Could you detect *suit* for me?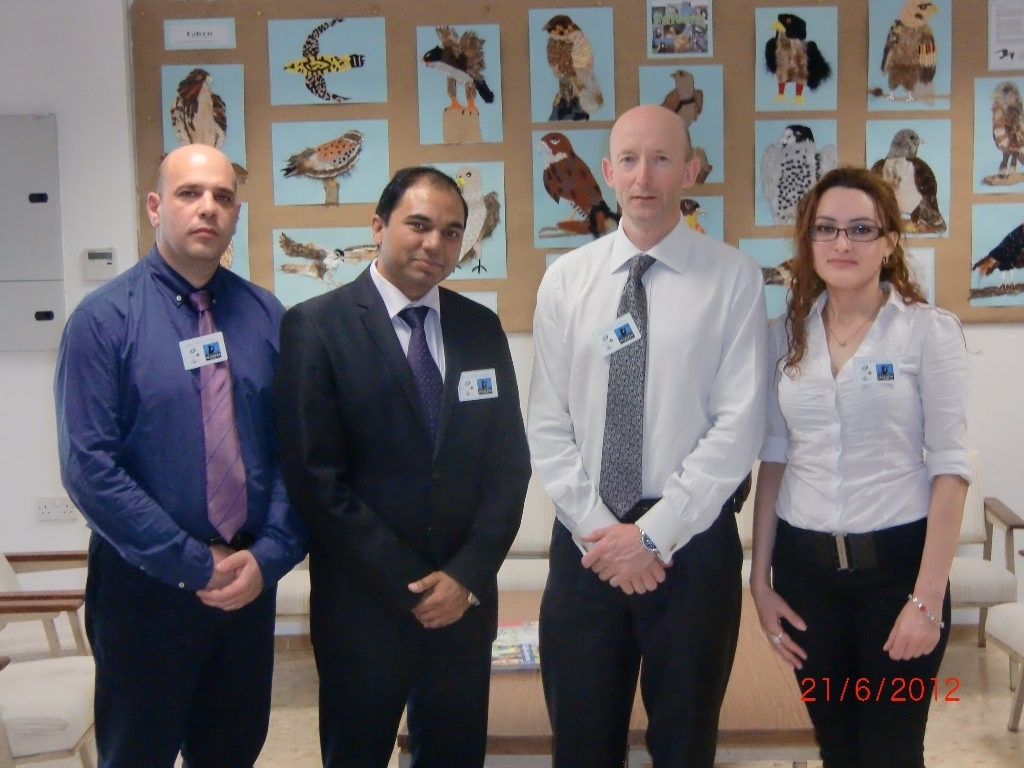
Detection result: bbox=[280, 264, 533, 767].
